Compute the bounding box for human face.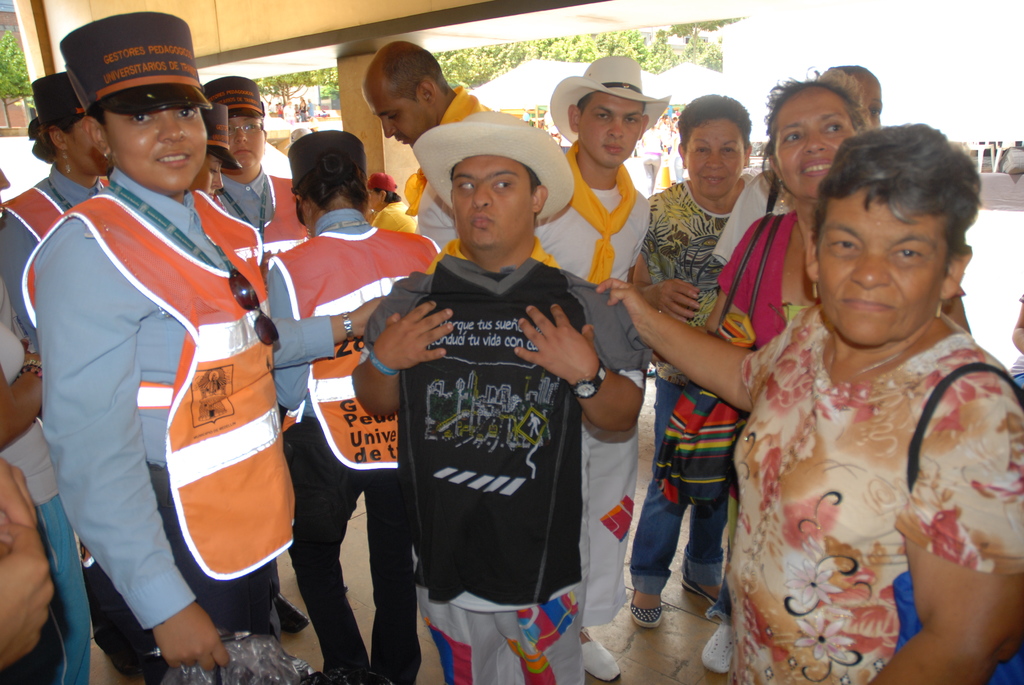
[775,90,854,203].
